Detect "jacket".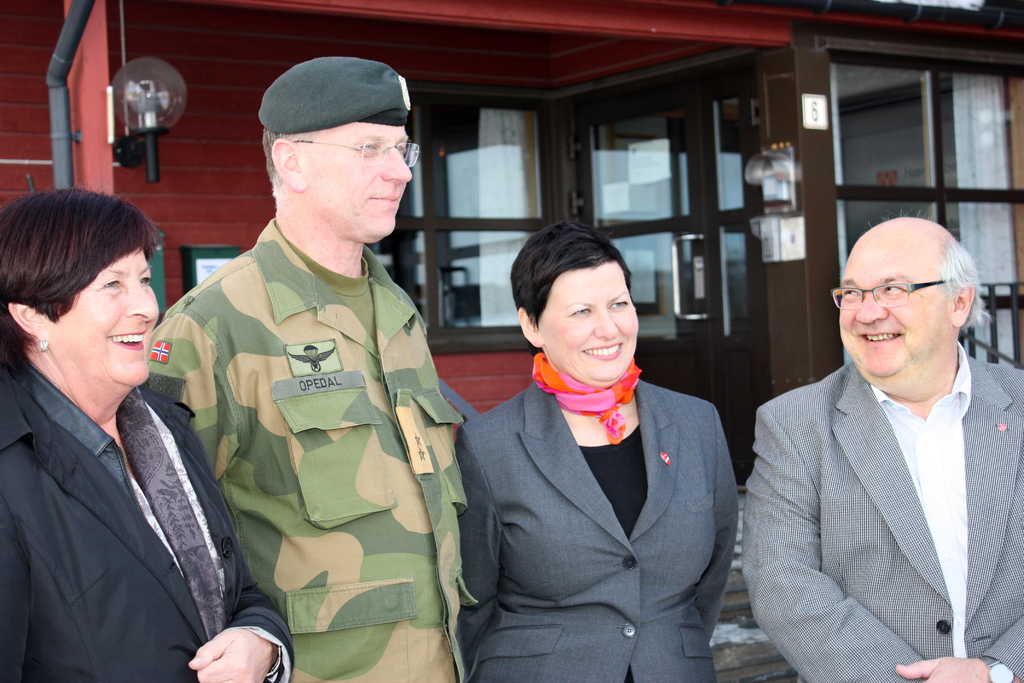
Detected at locate(16, 305, 246, 676).
